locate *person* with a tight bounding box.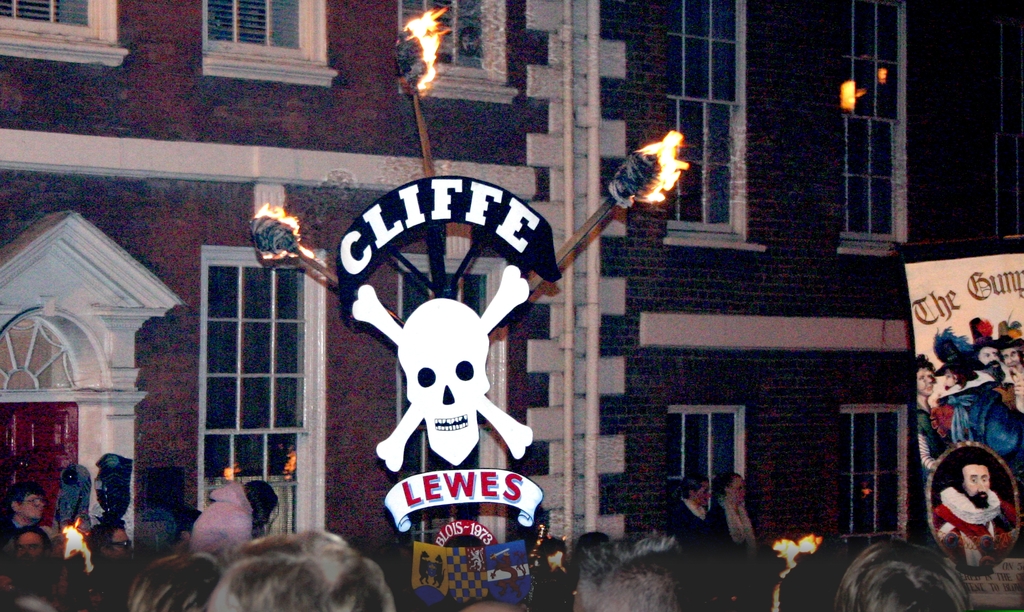
[x1=911, y1=442, x2=1008, y2=589].
